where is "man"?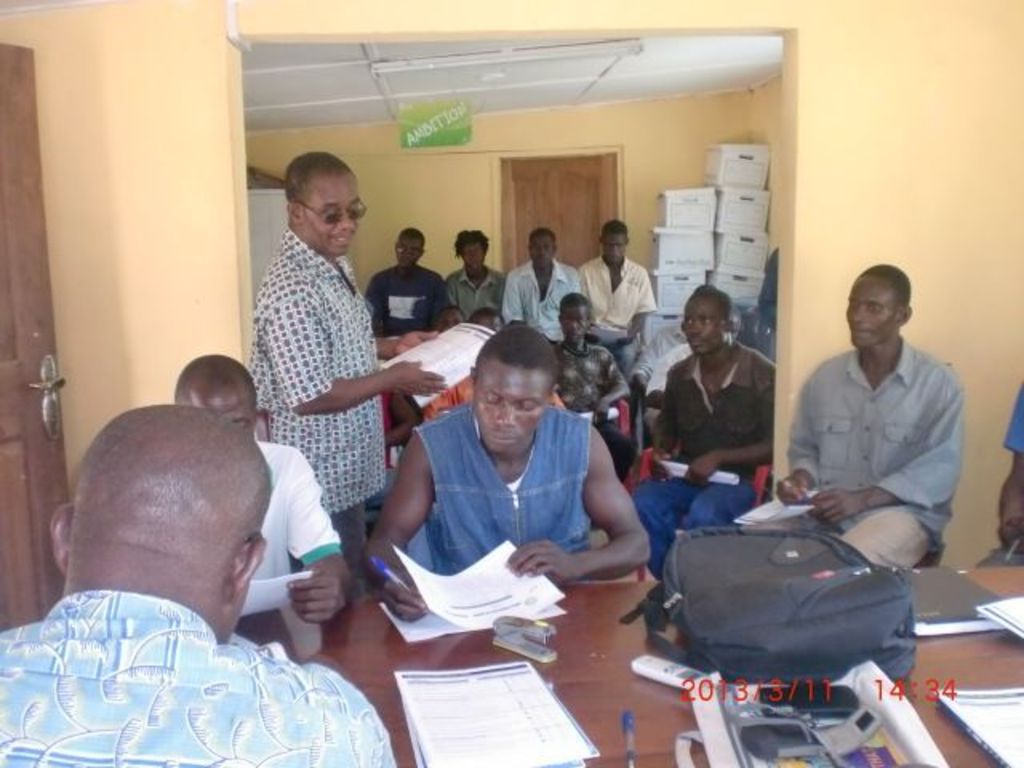
x1=576, y1=221, x2=654, y2=381.
